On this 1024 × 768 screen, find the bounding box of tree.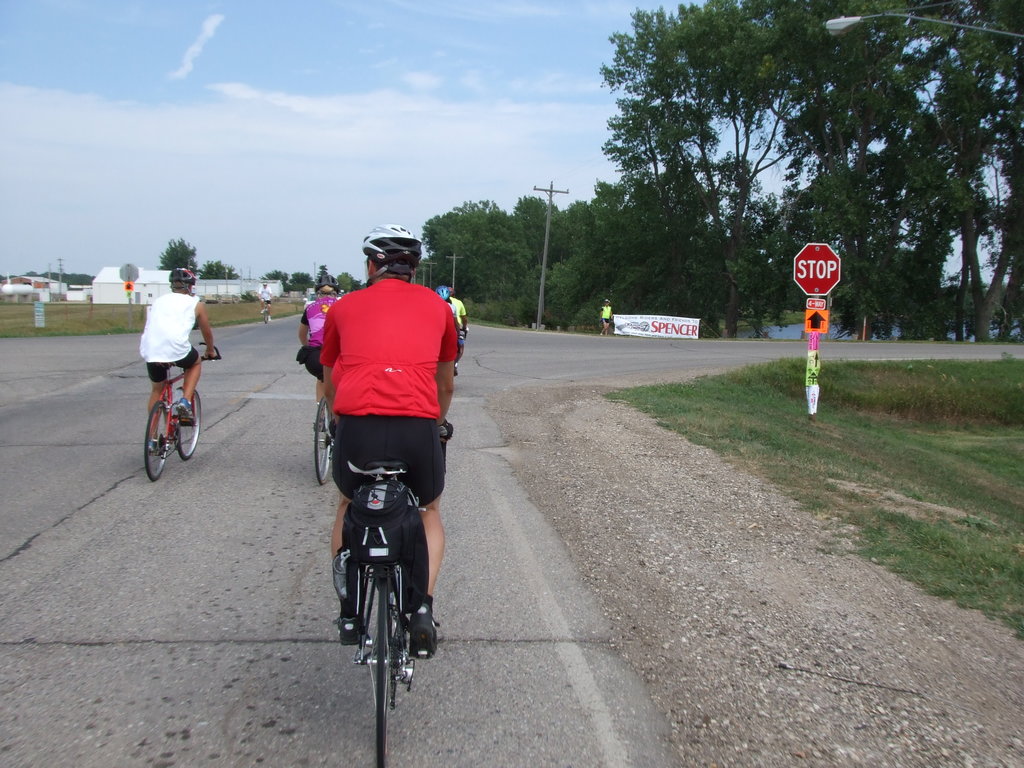
Bounding box: pyautogui.locateOnScreen(156, 233, 198, 273).
